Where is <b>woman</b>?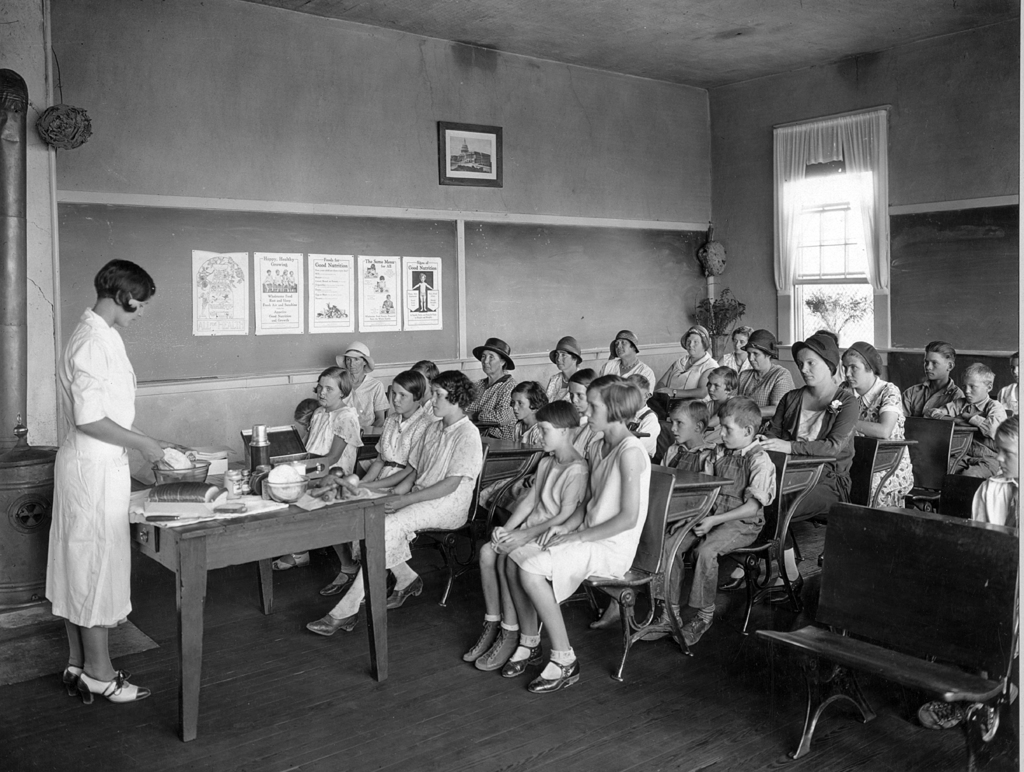
652/325/715/395.
